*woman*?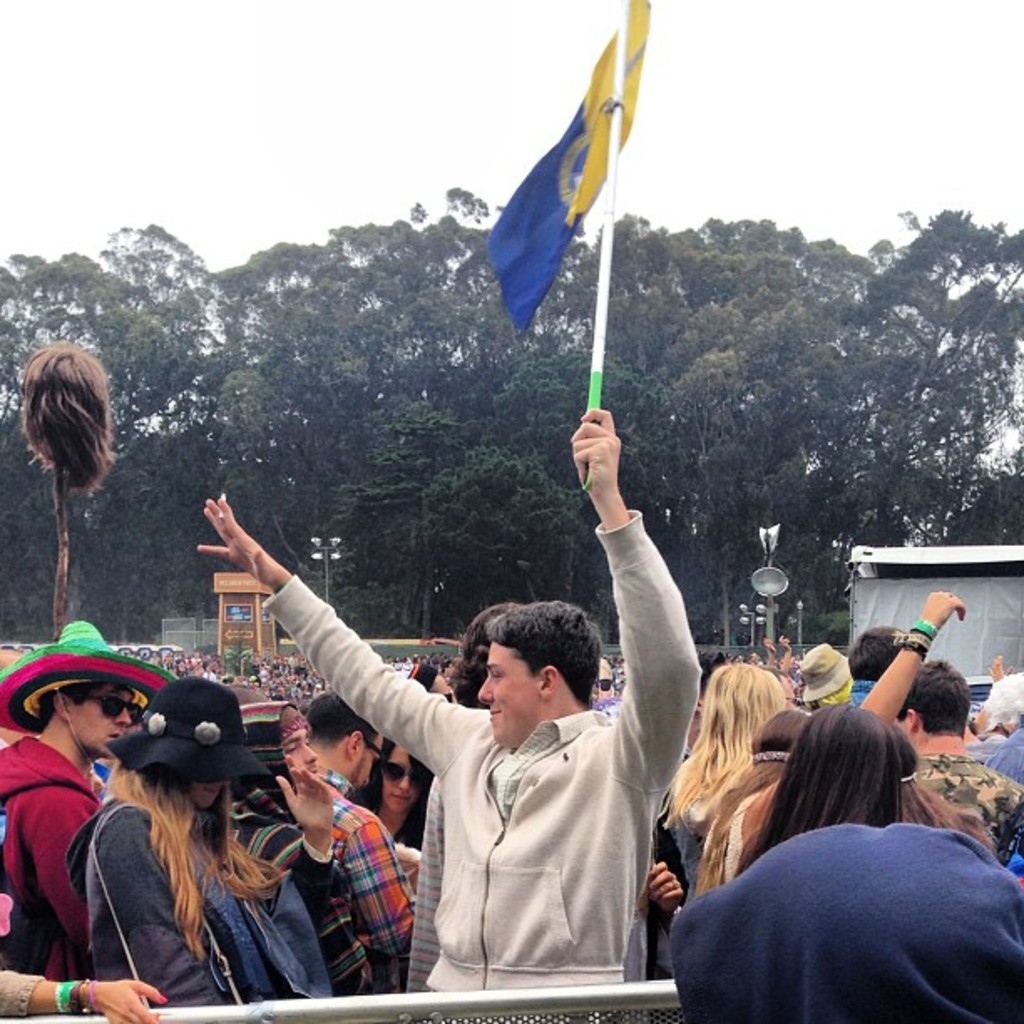
BBox(733, 706, 922, 877)
